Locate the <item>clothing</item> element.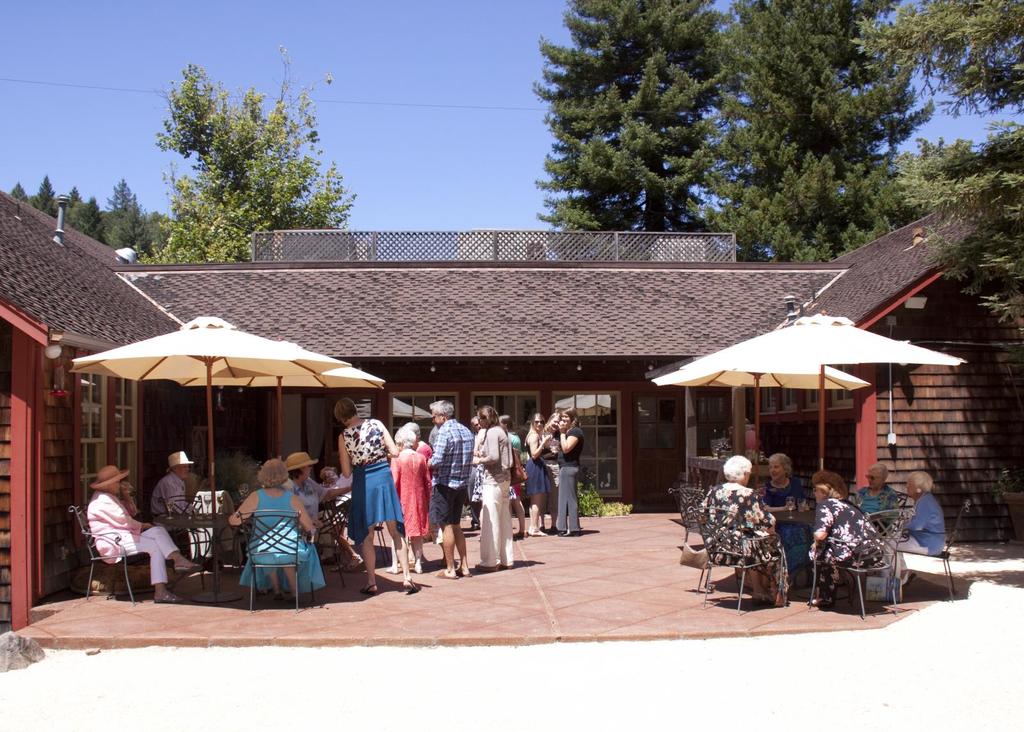
Element bbox: 417:443:428:458.
